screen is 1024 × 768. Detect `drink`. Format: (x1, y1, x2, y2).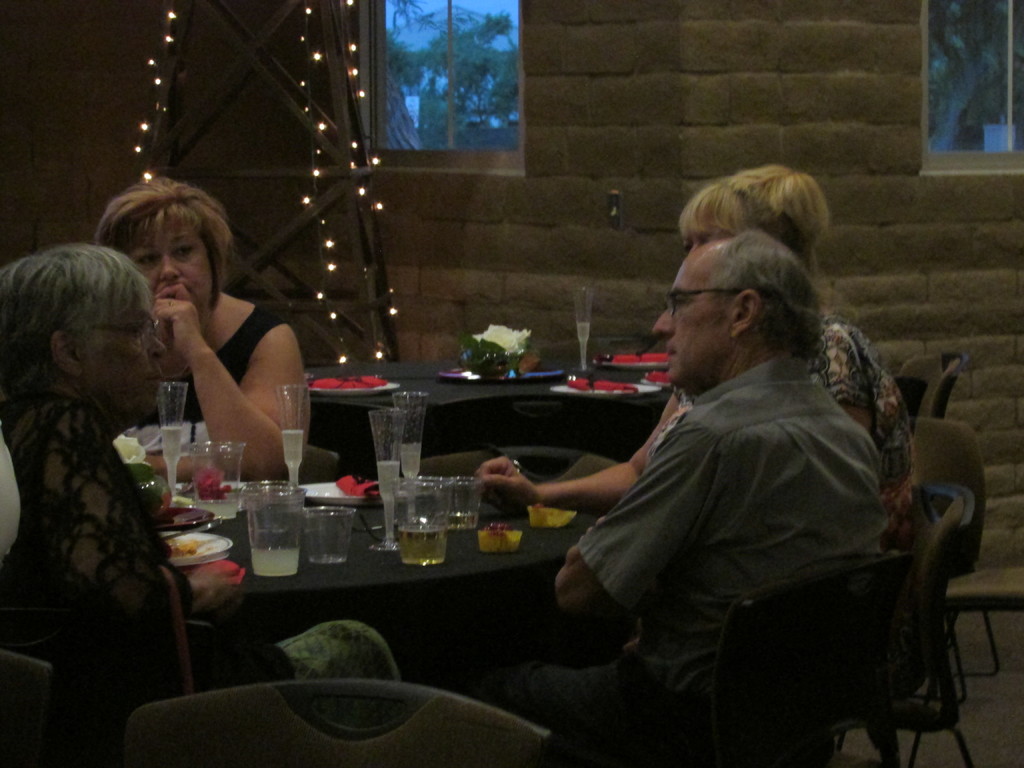
(378, 462, 399, 539).
